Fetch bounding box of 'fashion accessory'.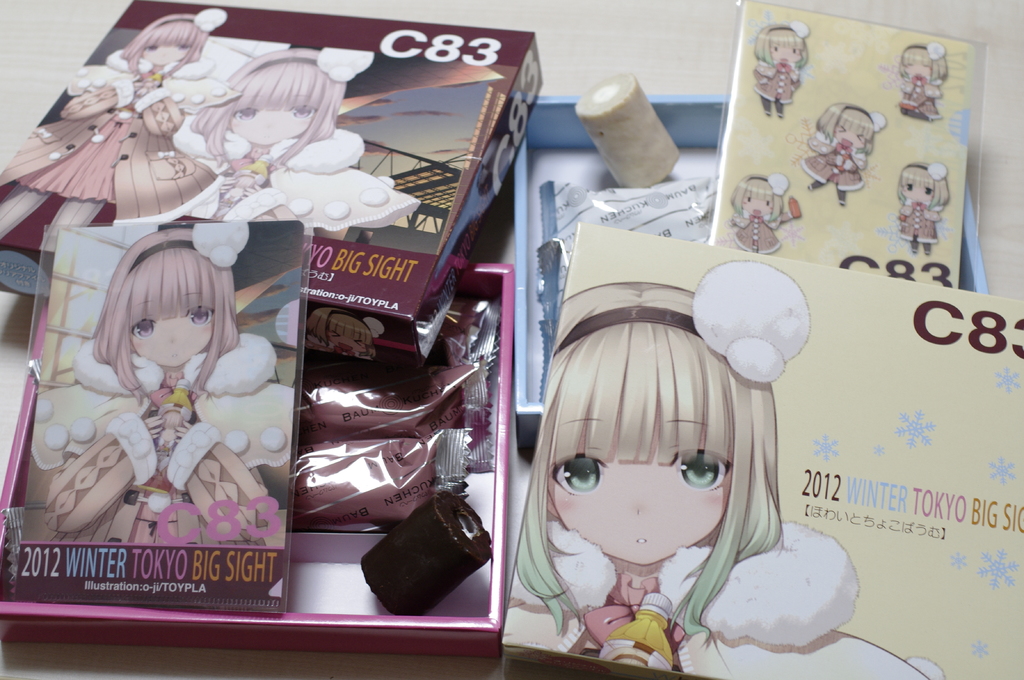
Bbox: (837, 139, 850, 154).
